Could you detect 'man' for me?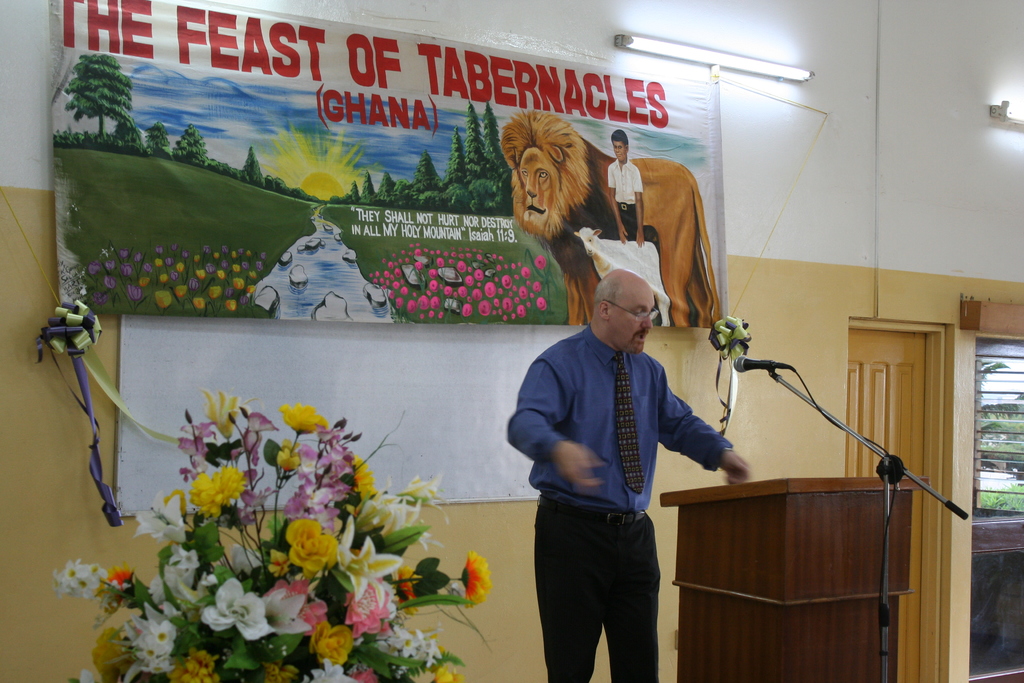
Detection result: region(507, 247, 736, 662).
